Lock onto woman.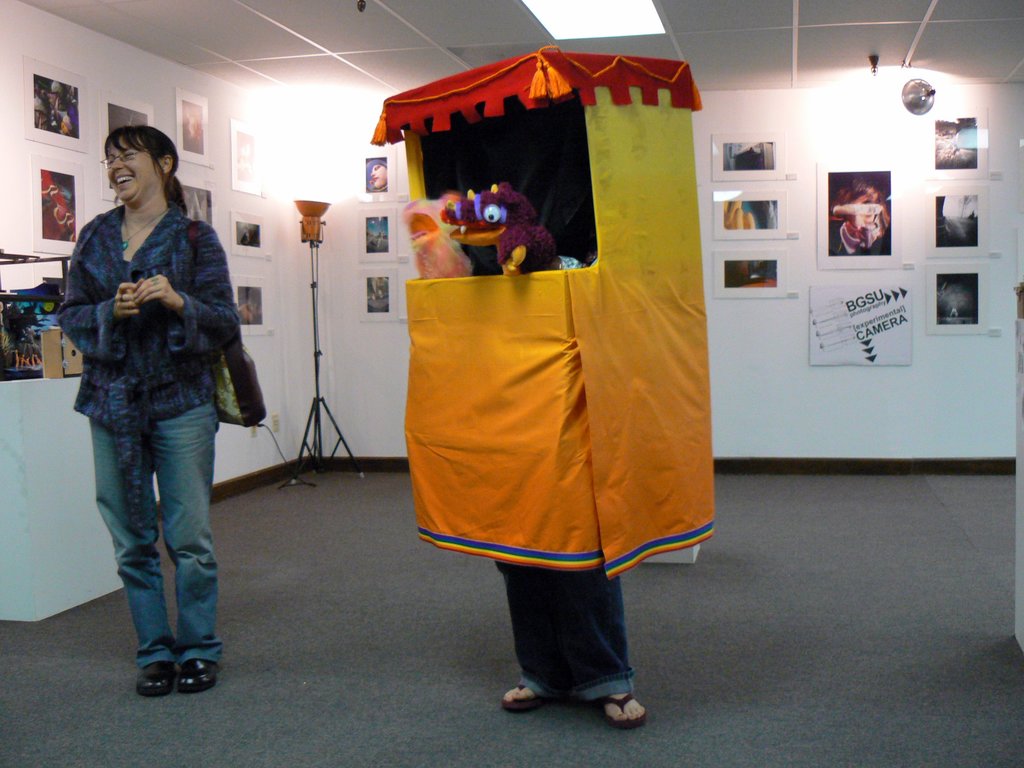
Locked: <bbox>53, 121, 238, 696</bbox>.
